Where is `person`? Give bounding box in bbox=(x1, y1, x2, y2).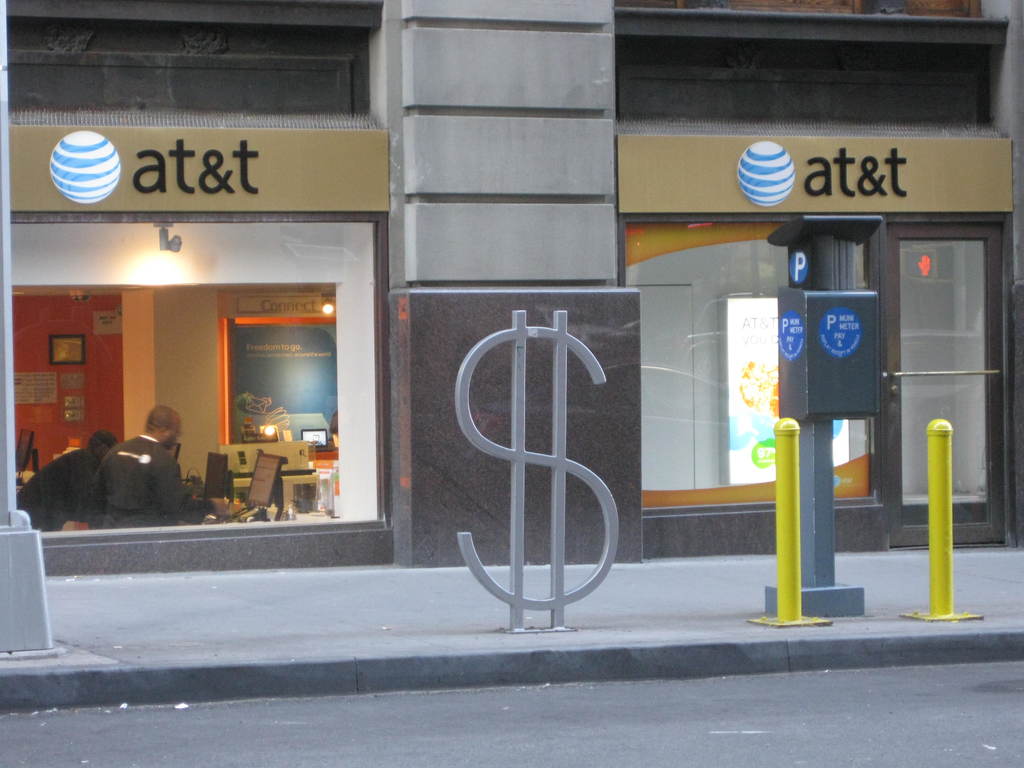
bbox=(100, 399, 177, 535).
